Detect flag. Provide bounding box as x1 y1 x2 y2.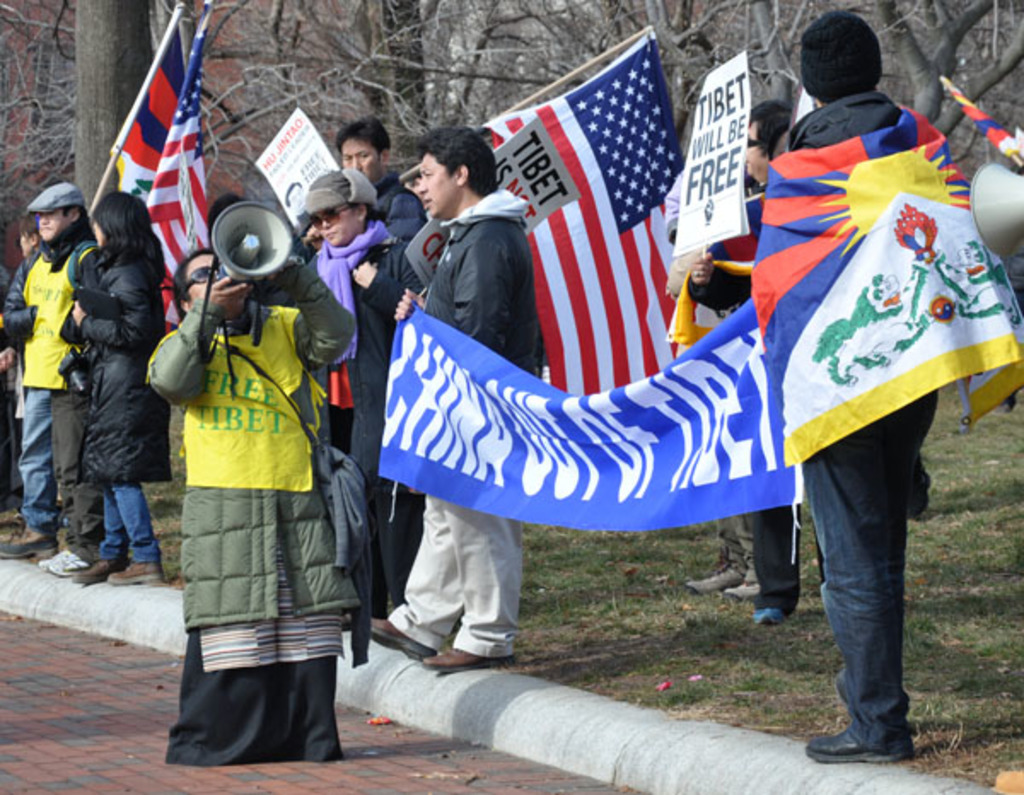
942 90 1021 176.
